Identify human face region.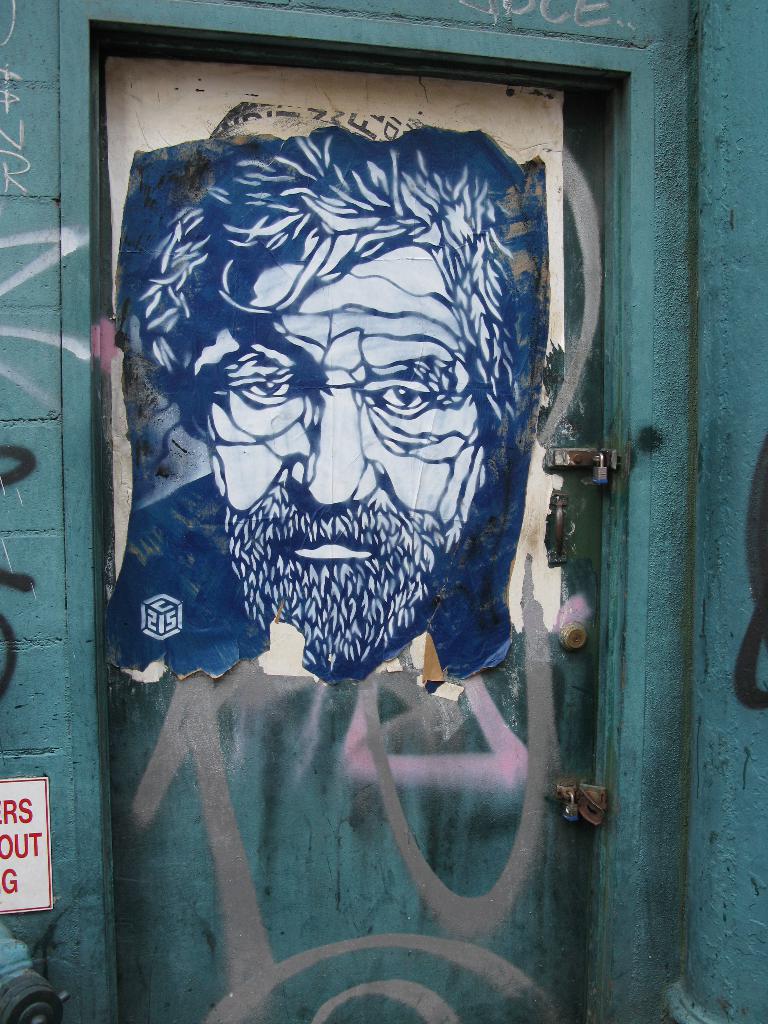
Region: detection(207, 257, 488, 628).
